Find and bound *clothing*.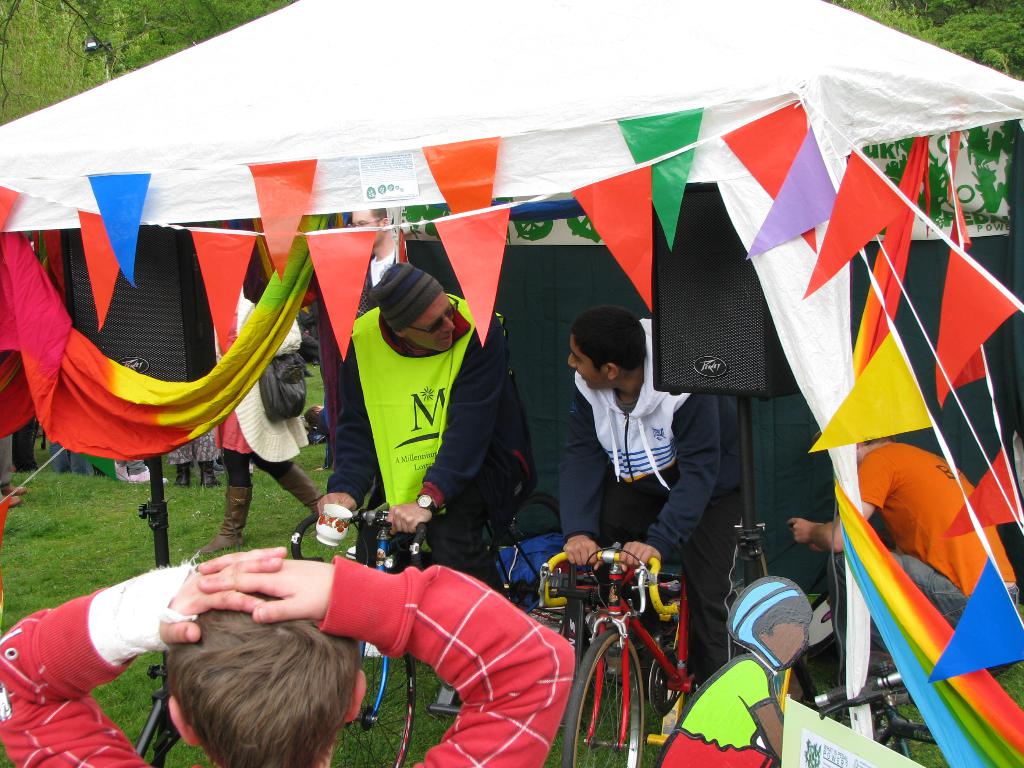
Bound: x1=0, y1=556, x2=577, y2=767.
